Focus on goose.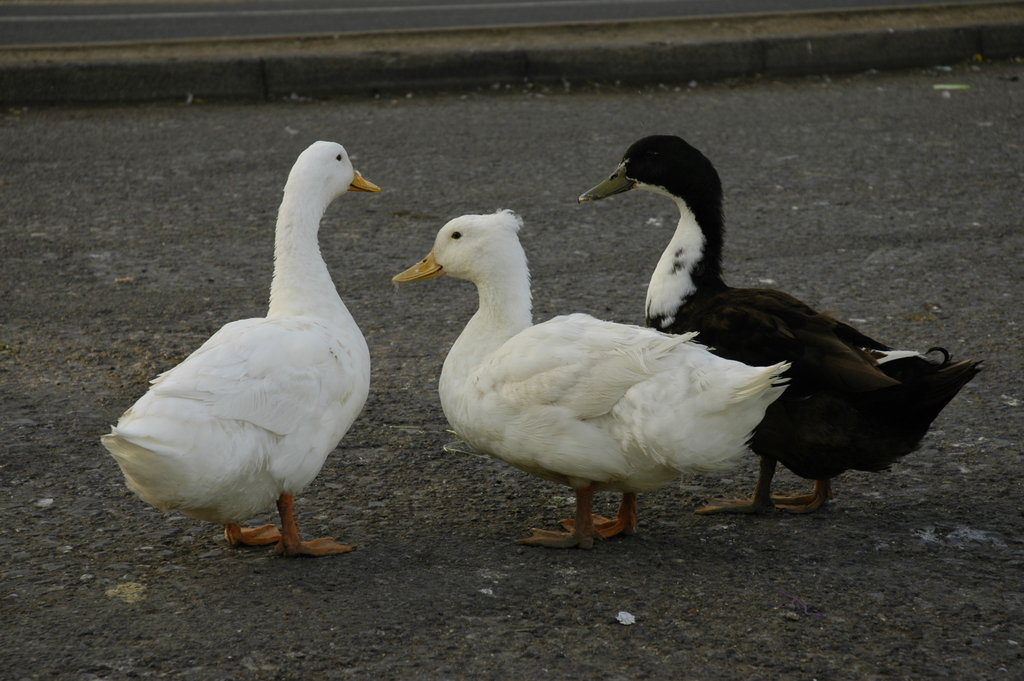
Focused at 98 139 381 561.
